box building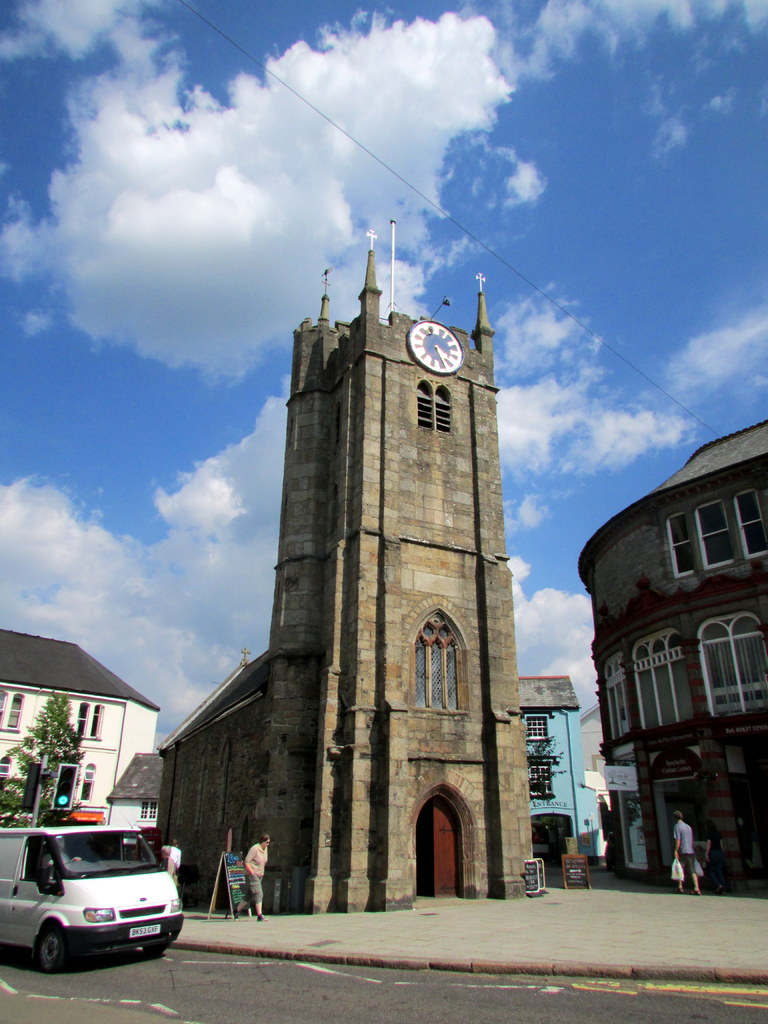
bbox=(154, 221, 550, 919)
